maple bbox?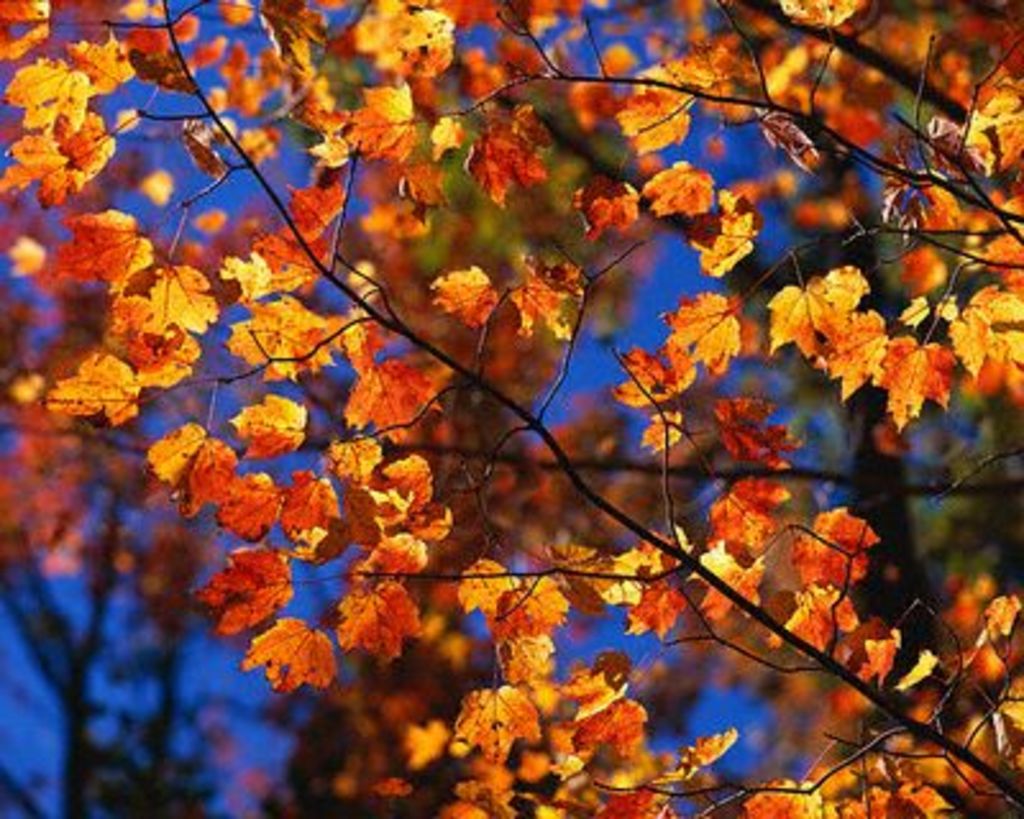
[x1=0, y1=0, x2=1021, y2=816]
